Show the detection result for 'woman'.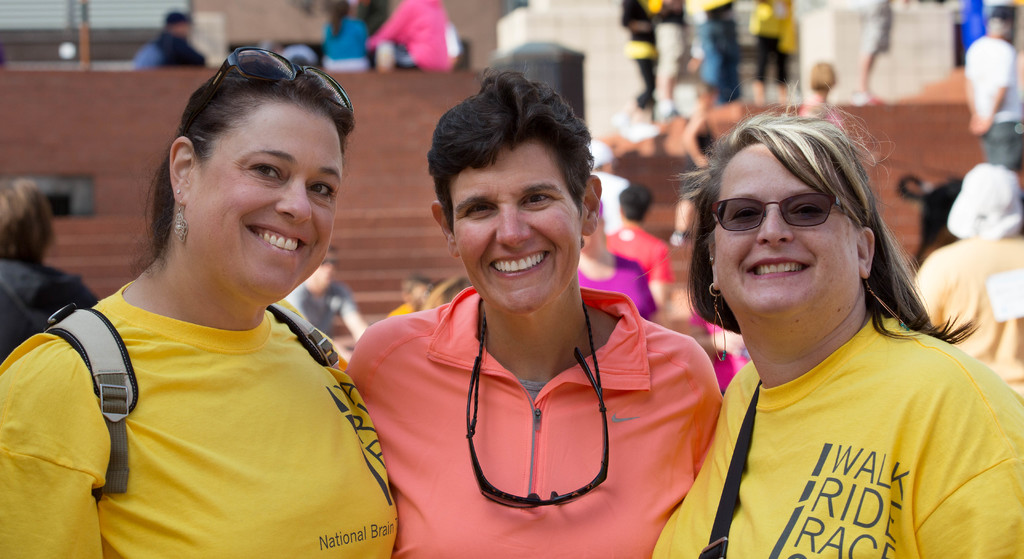
{"left": 751, "top": 0, "right": 791, "bottom": 115}.
